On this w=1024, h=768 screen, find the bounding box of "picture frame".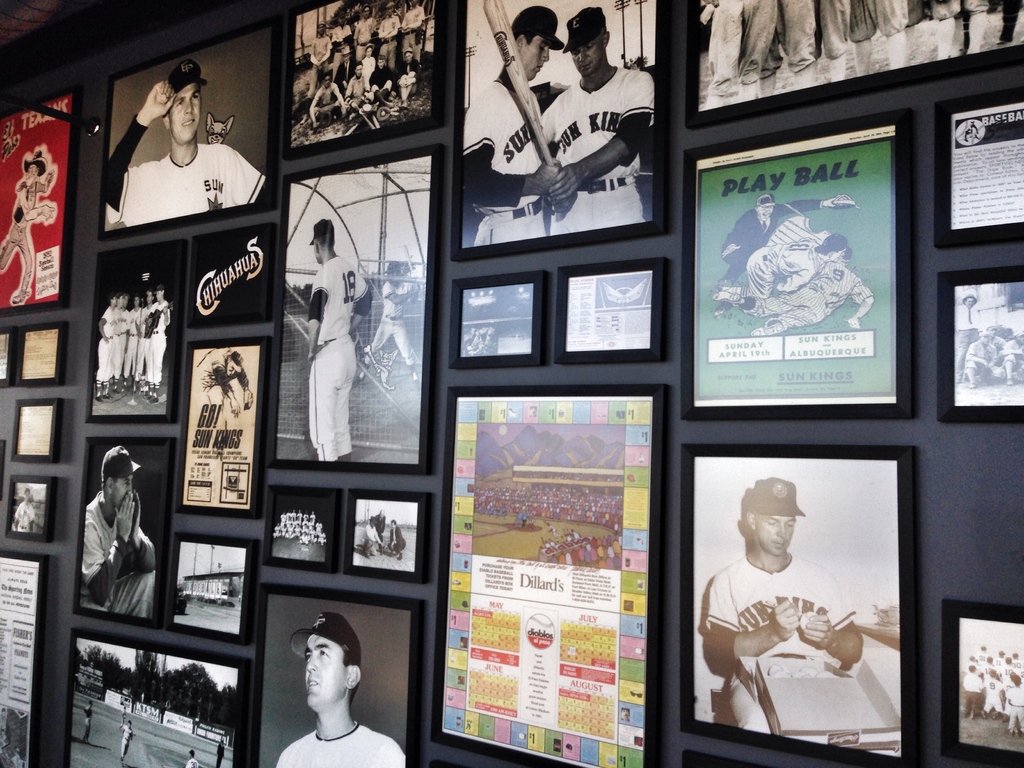
Bounding box: 10/479/58/540.
